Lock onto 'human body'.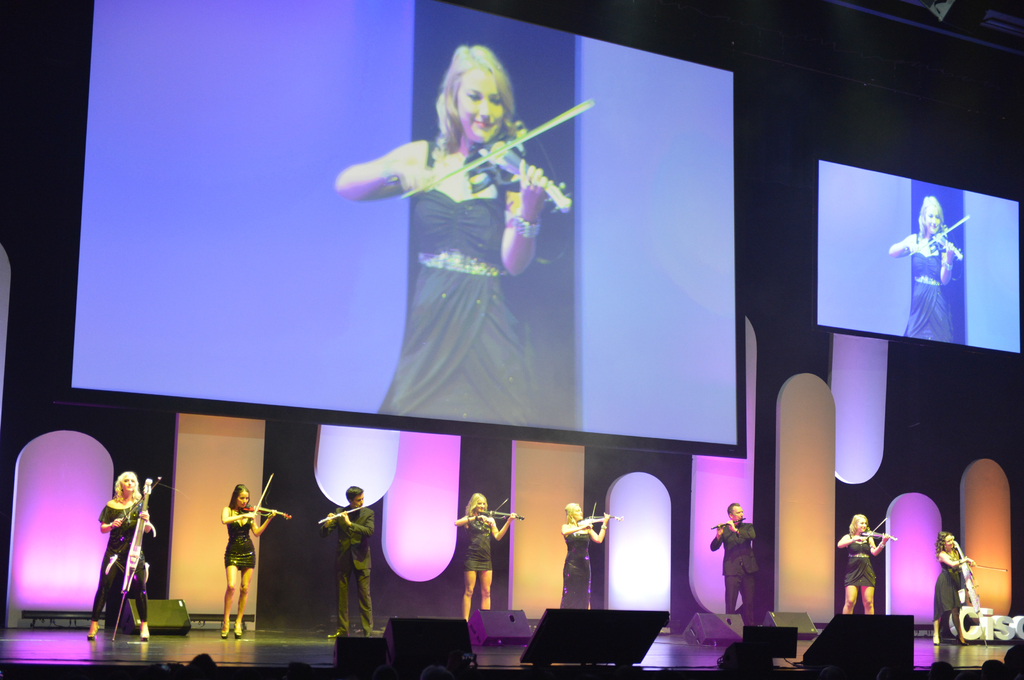
Locked: [x1=887, y1=195, x2=962, y2=348].
